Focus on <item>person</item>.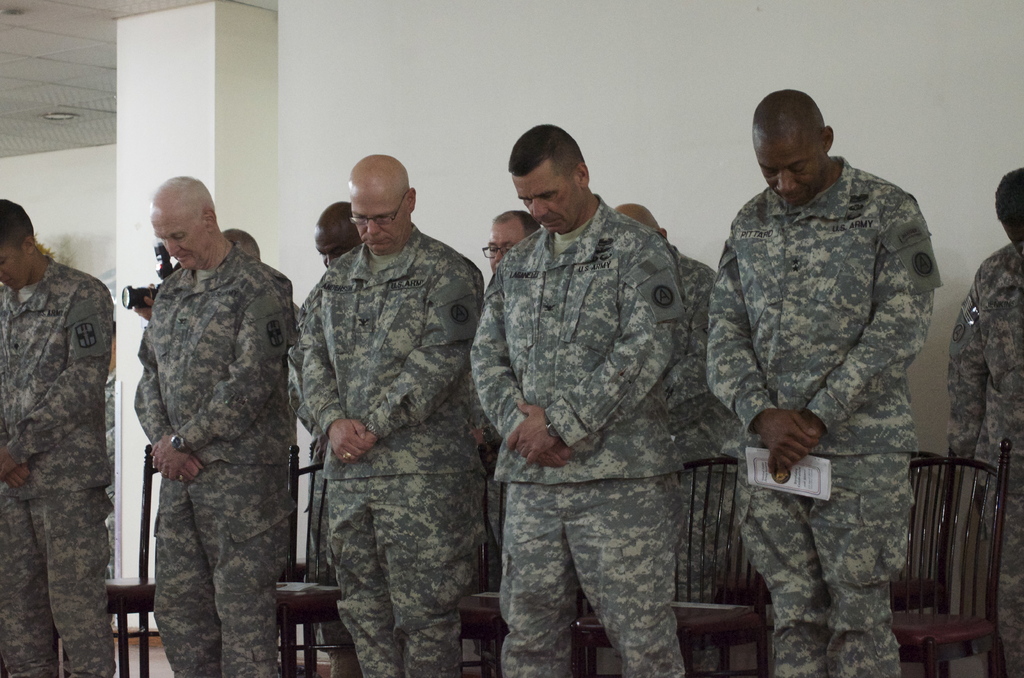
Focused at rect(700, 85, 945, 677).
